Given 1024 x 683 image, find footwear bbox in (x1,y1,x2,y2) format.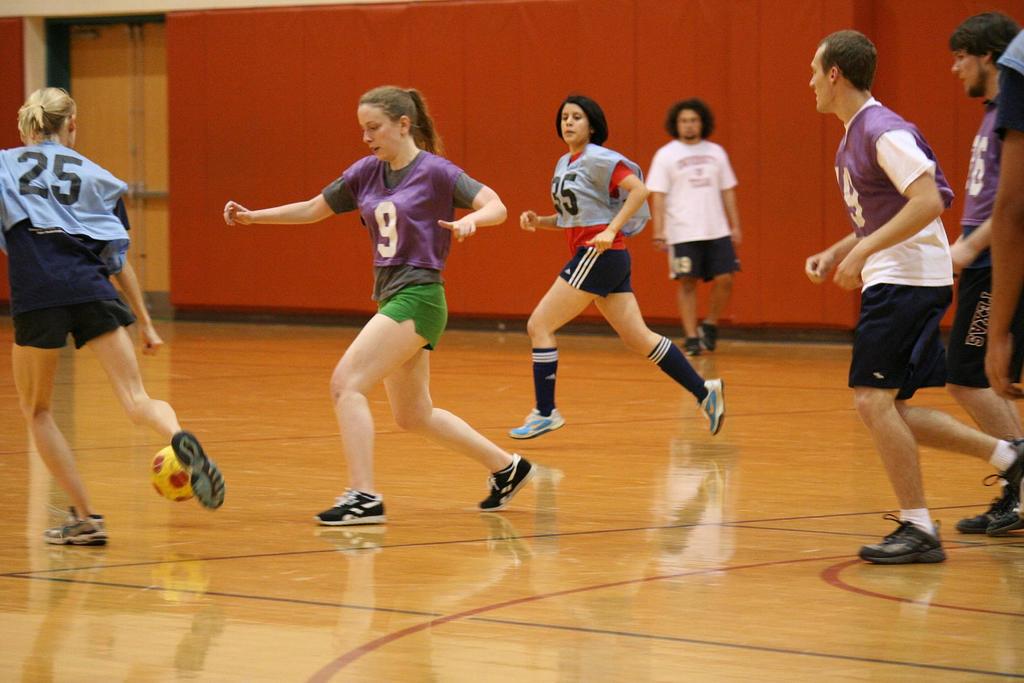
(852,511,952,570).
